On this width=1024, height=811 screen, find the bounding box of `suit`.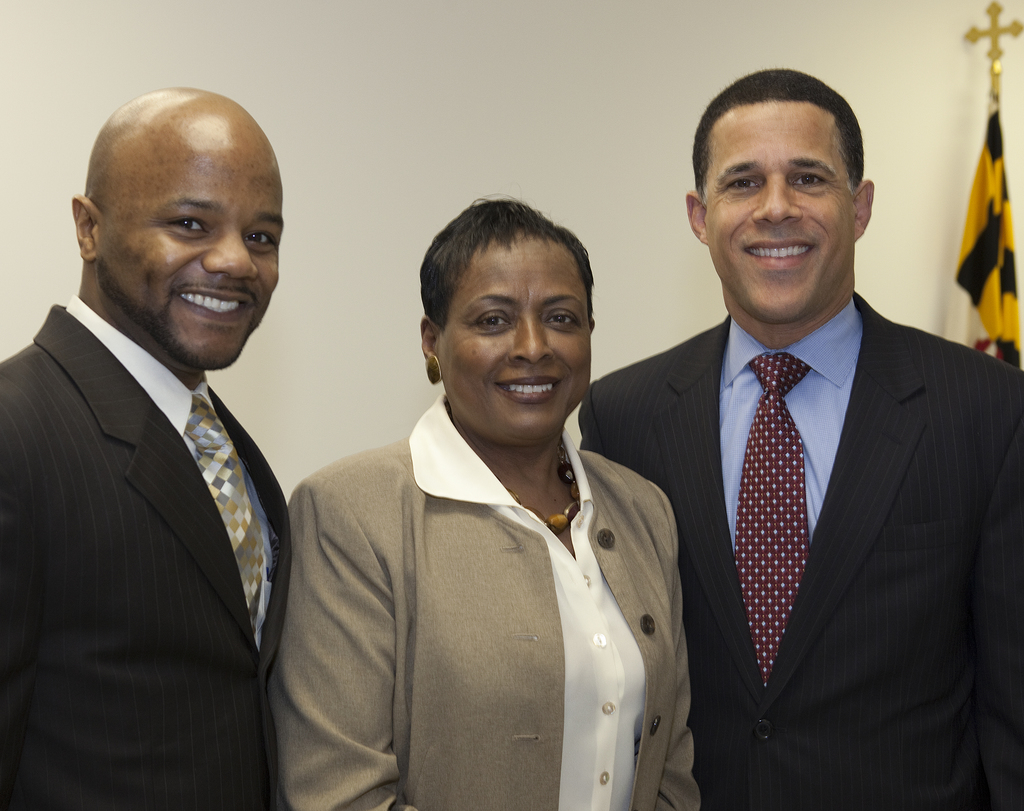
Bounding box: bbox=(268, 393, 702, 810).
